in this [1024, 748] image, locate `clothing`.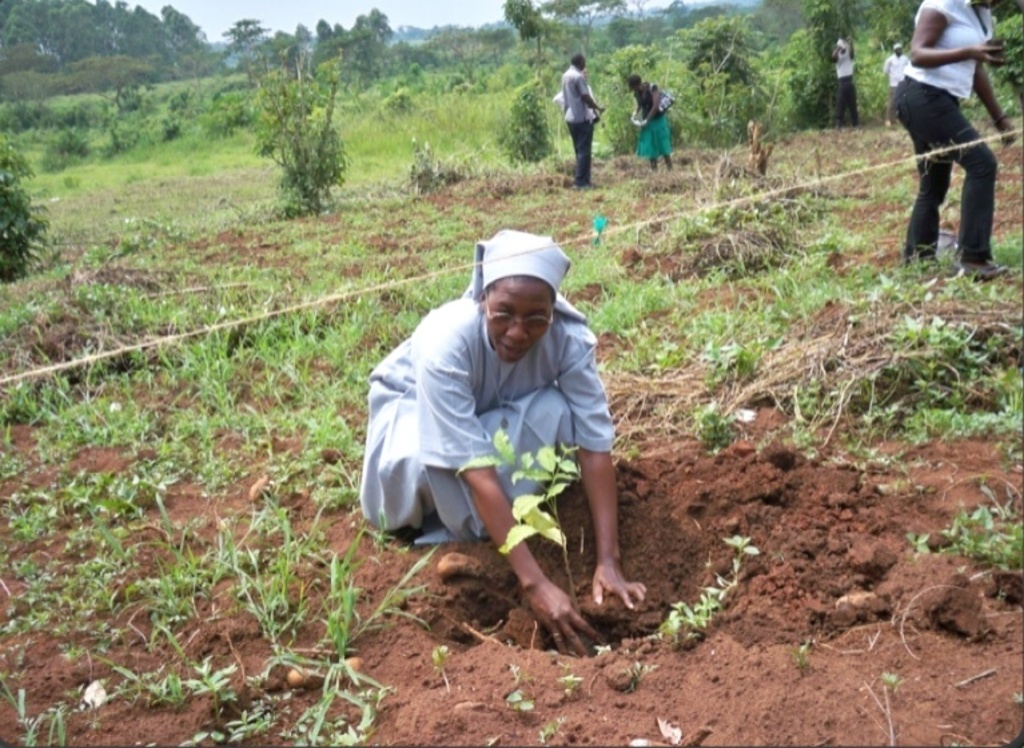
Bounding box: (left=881, top=53, right=912, bottom=124).
